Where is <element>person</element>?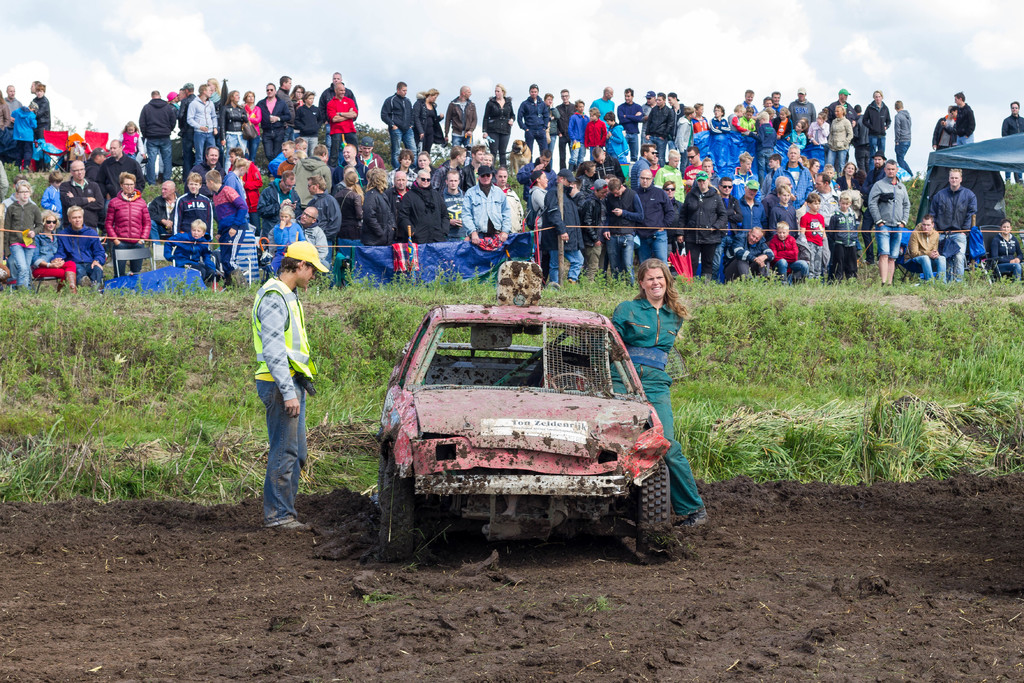
902,213,949,284.
